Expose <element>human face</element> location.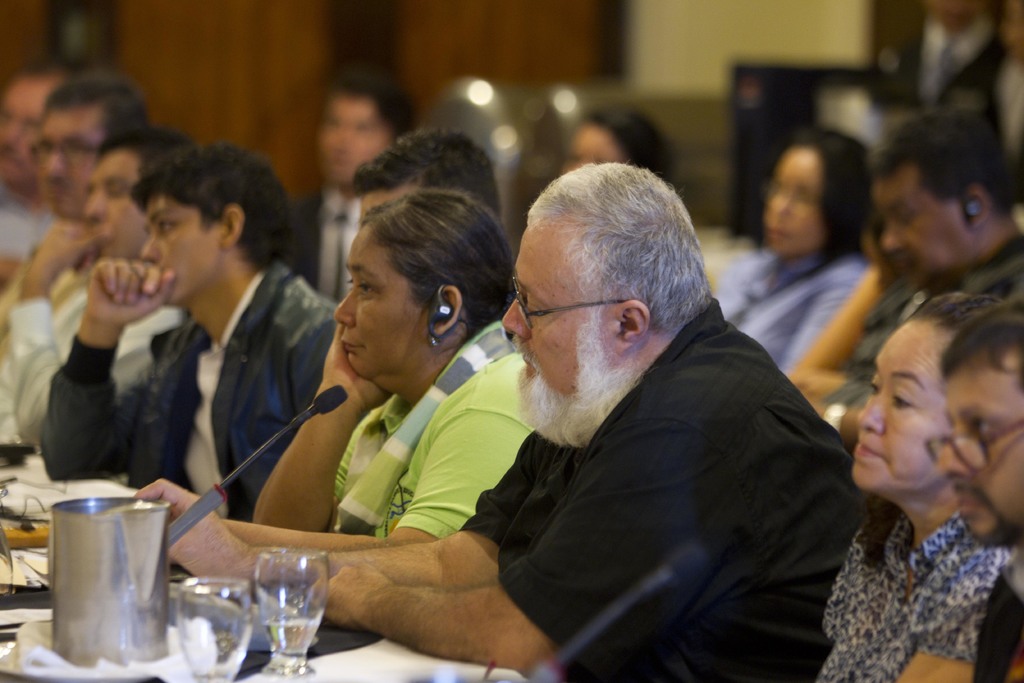
Exposed at x1=873 y1=183 x2=965 y2=285.
